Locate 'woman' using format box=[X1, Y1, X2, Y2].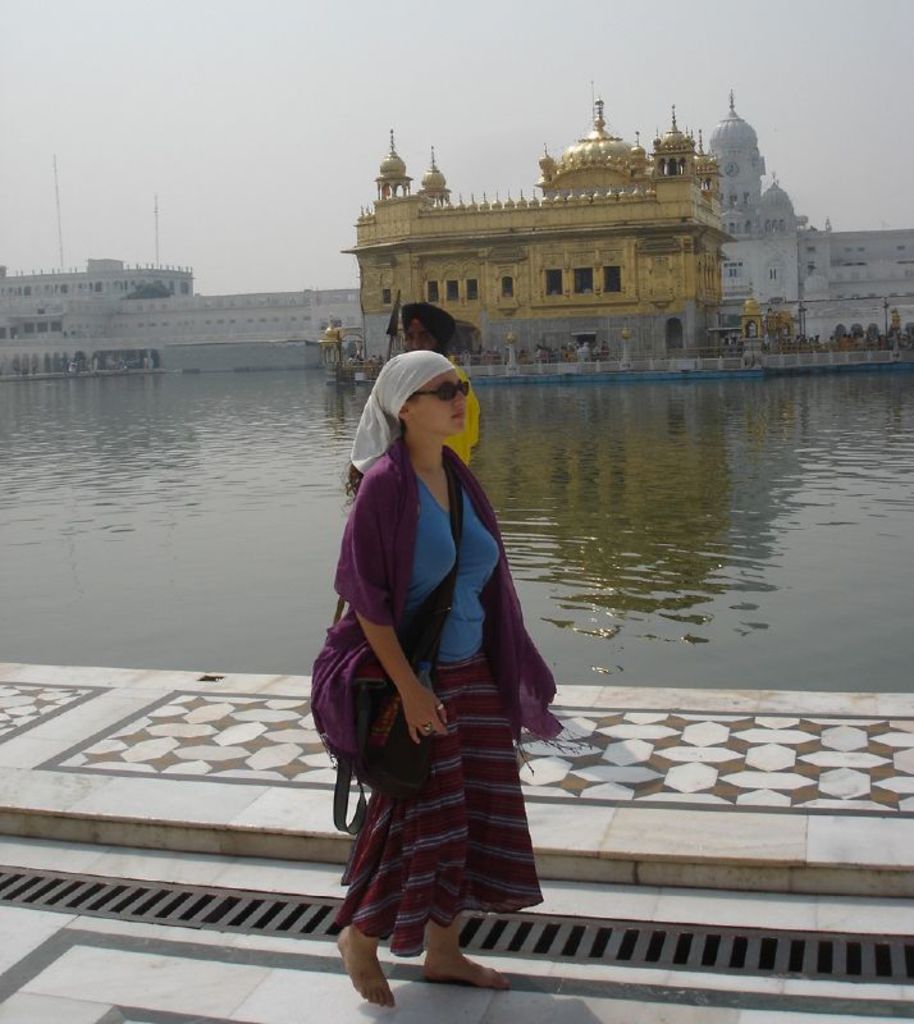
box=[315, 339, 571, 1006].
